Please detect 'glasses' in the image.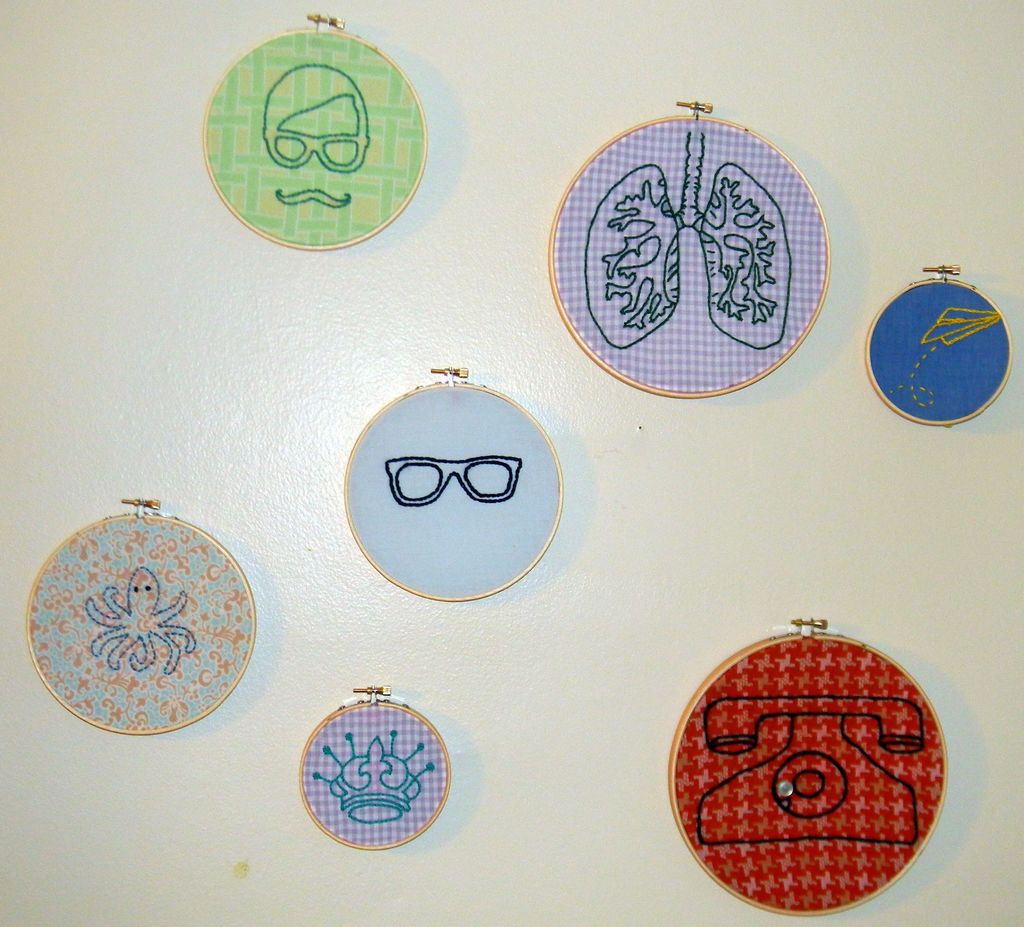
<box>257,128,368,179</box>.
